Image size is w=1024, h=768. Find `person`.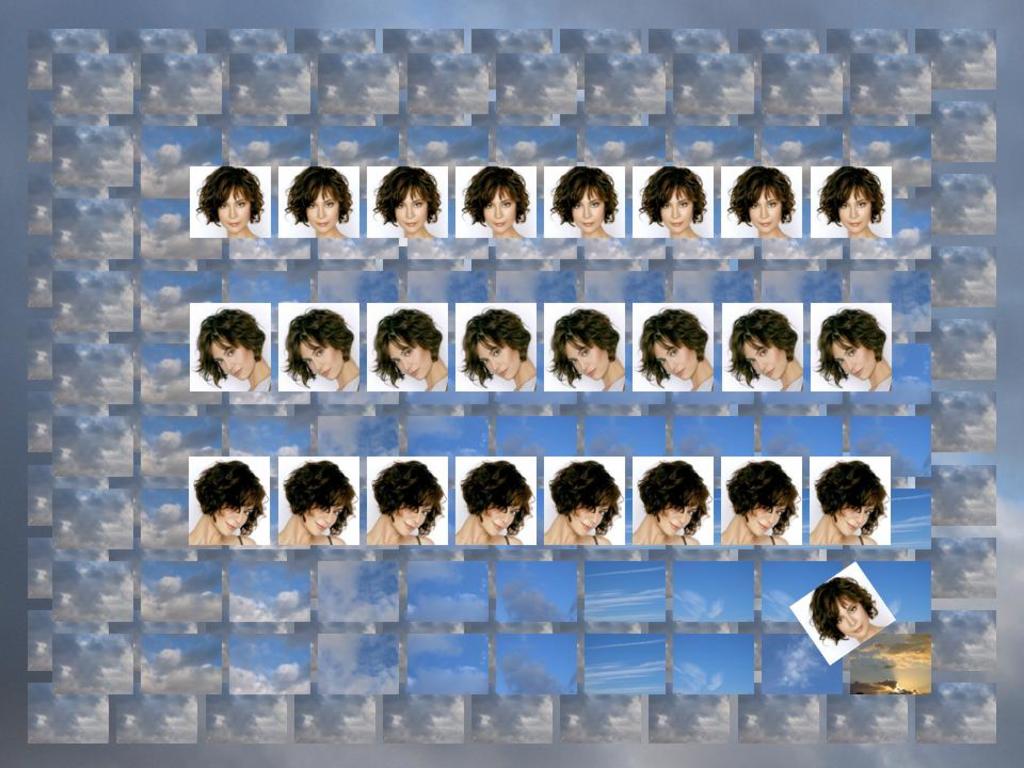
rect(195, 309, 272, 393).
